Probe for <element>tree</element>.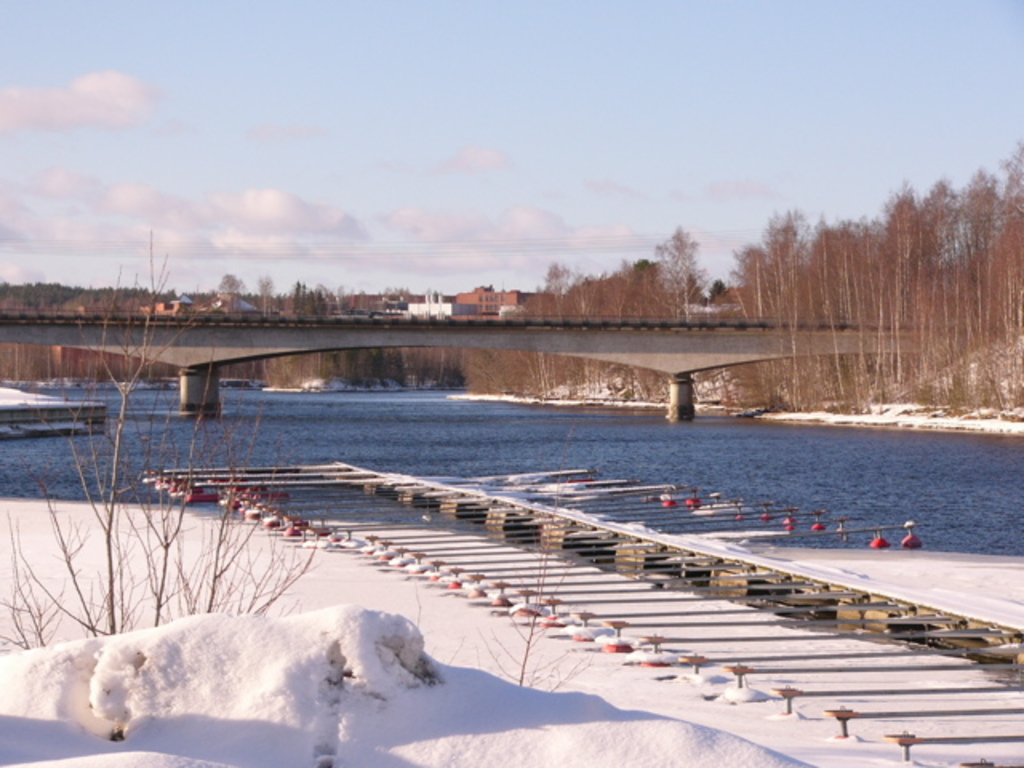
Probe result: Rect(0, 216, 320, 632).
